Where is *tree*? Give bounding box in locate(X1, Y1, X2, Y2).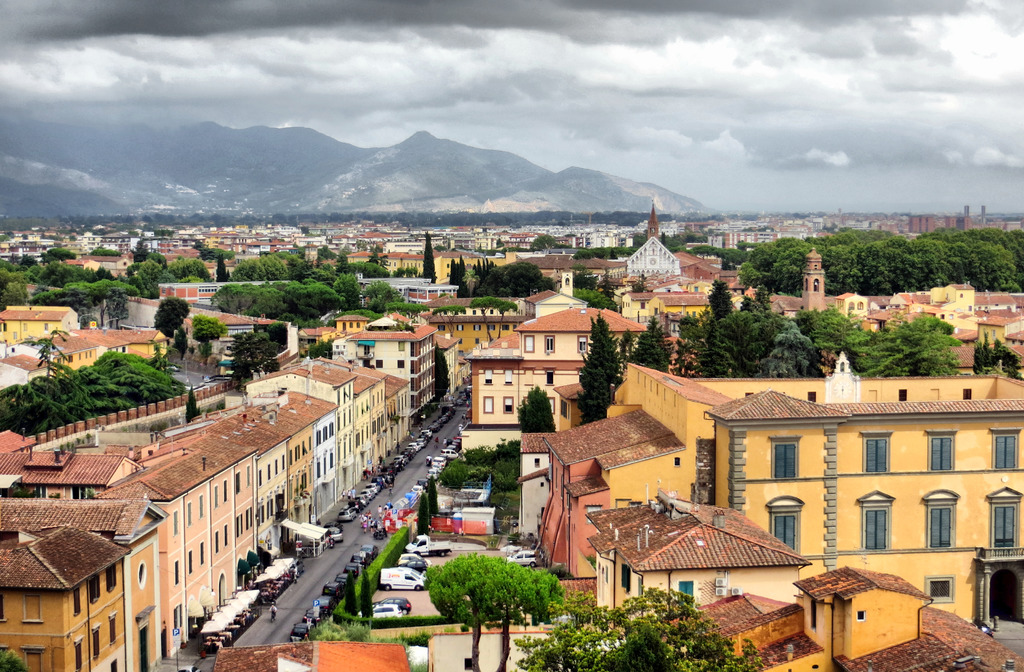
locate(156, 299, 193, 341).
